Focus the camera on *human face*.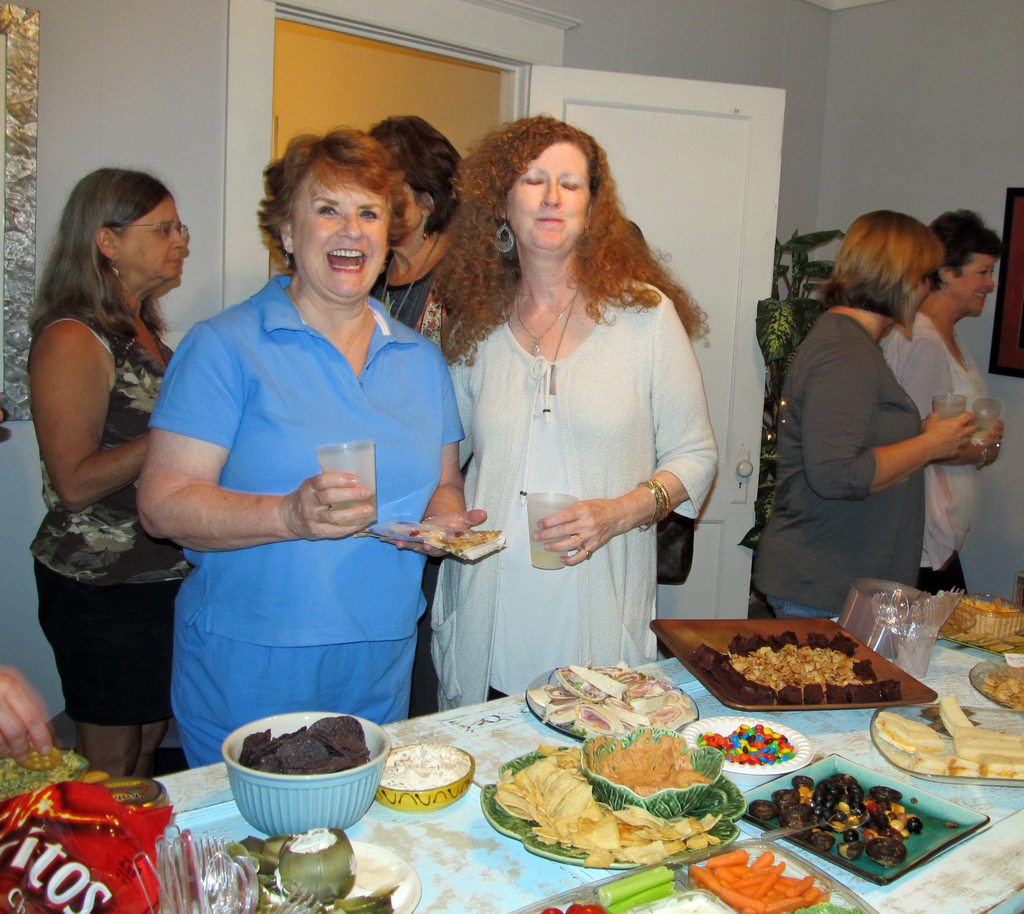
Focus region: bbox=(500, 142, 594, 264).
